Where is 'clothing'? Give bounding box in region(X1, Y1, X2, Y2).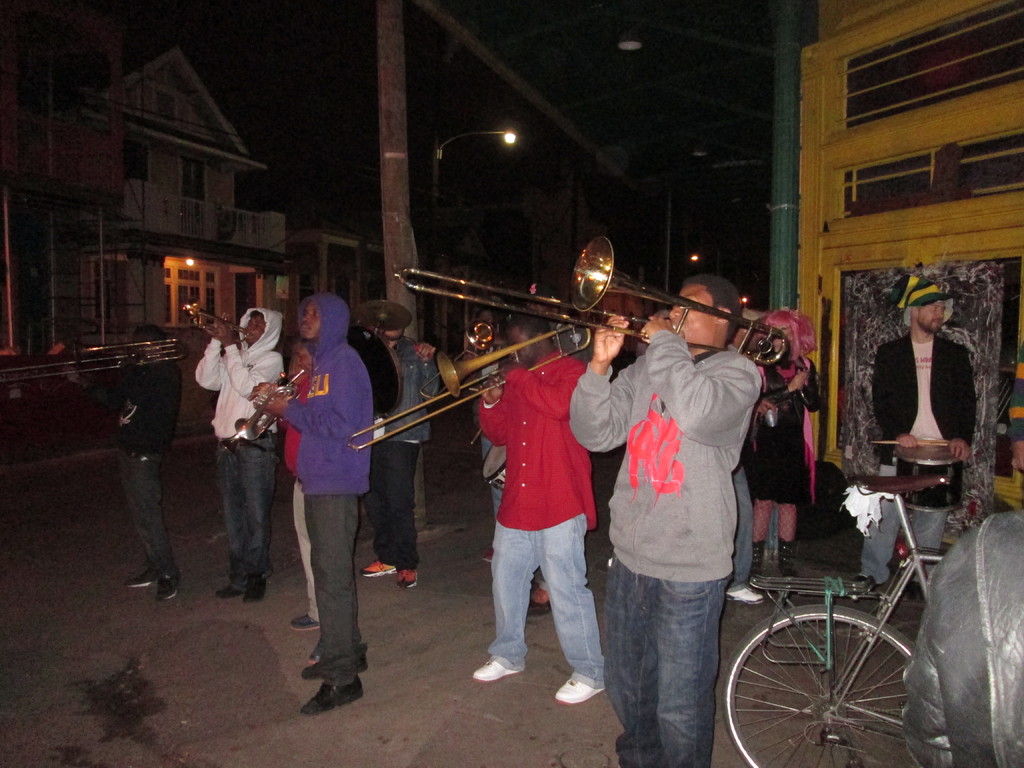
region(472, 354, 603, 644).
